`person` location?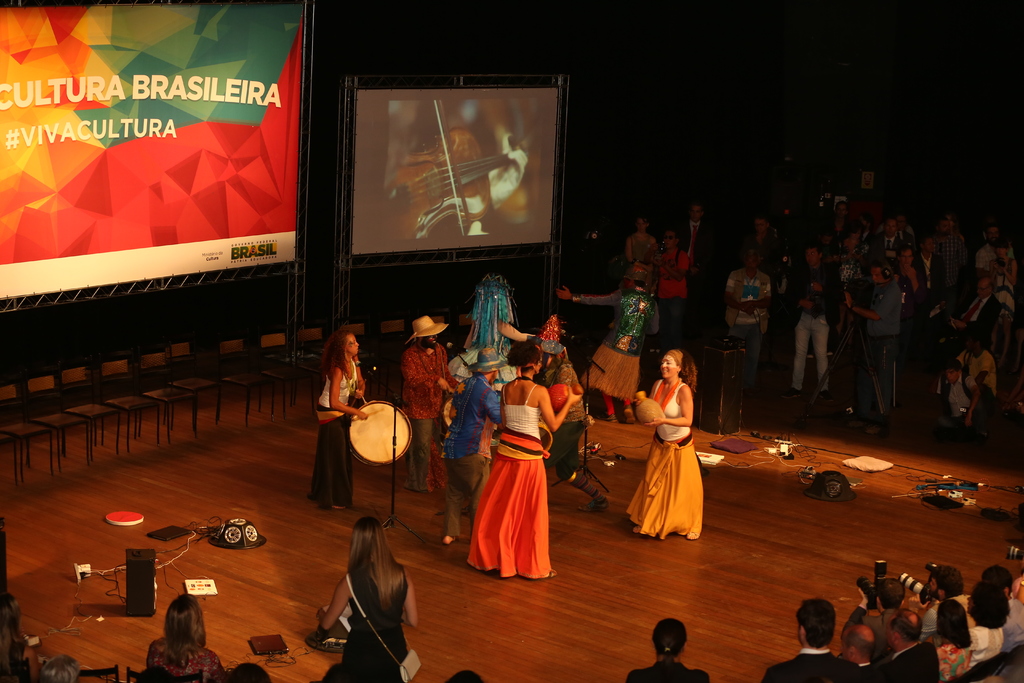
(left=452, top=312, right=561, bottom=598)
